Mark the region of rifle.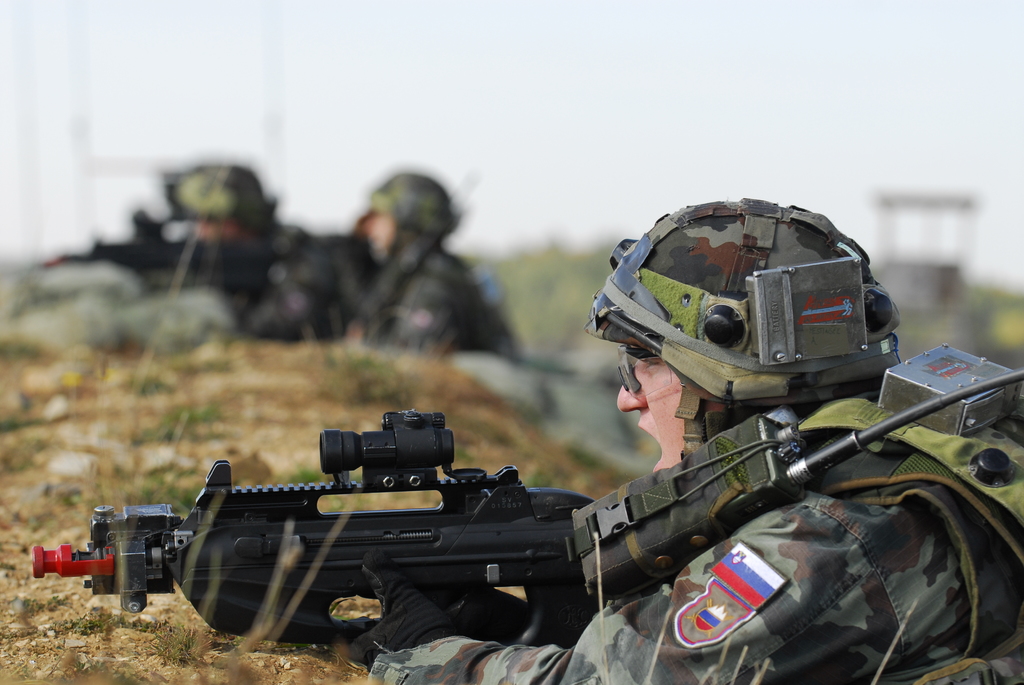
Region: 37, 411, 675, 647.
